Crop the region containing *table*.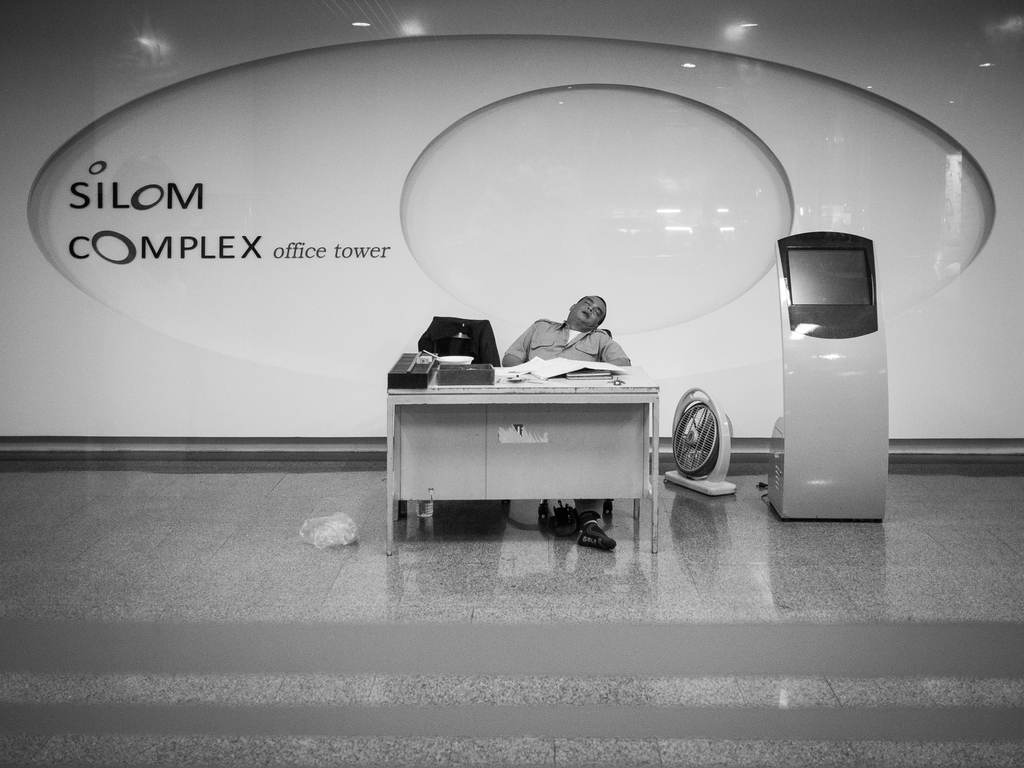
Crop region: [366, 339, 683, 557].
